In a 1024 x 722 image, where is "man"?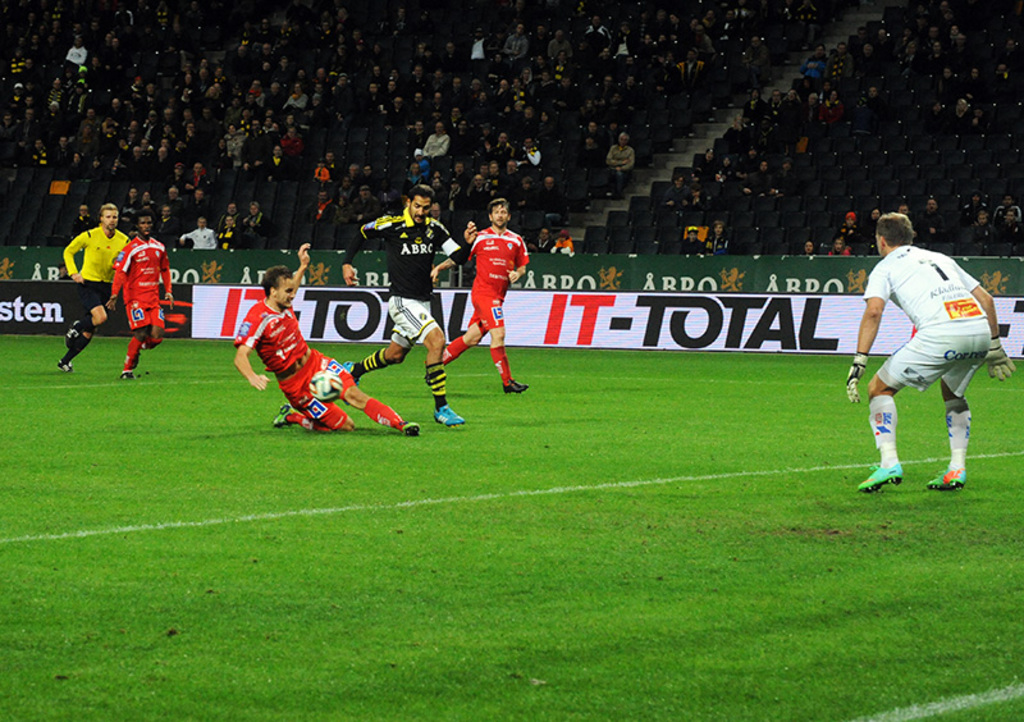
pyautogui.locateOnScreen(549, 230, 573, 255).
